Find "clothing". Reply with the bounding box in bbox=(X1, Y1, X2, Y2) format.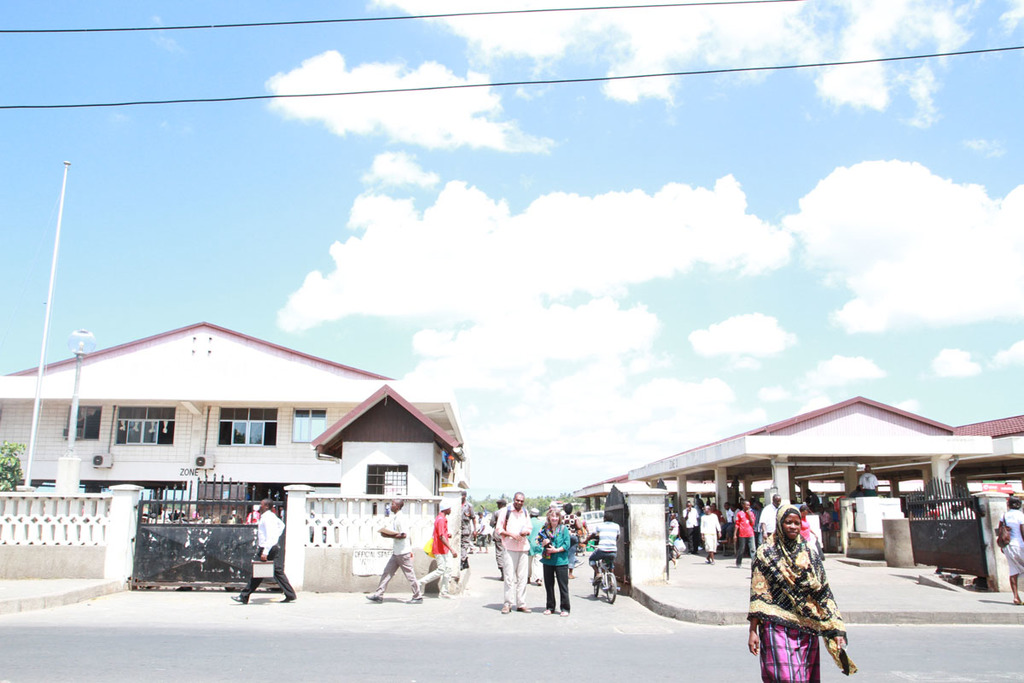
bbox=(678, 498, 707, 536).
